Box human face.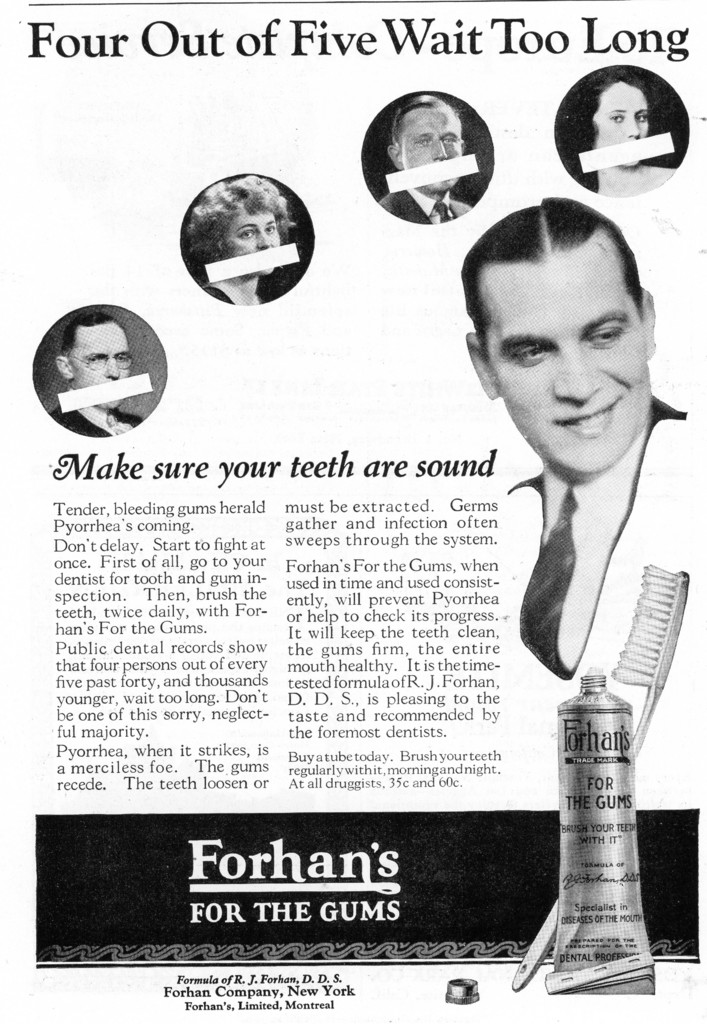
[left=397, top=108, right=462, bottom=188].
